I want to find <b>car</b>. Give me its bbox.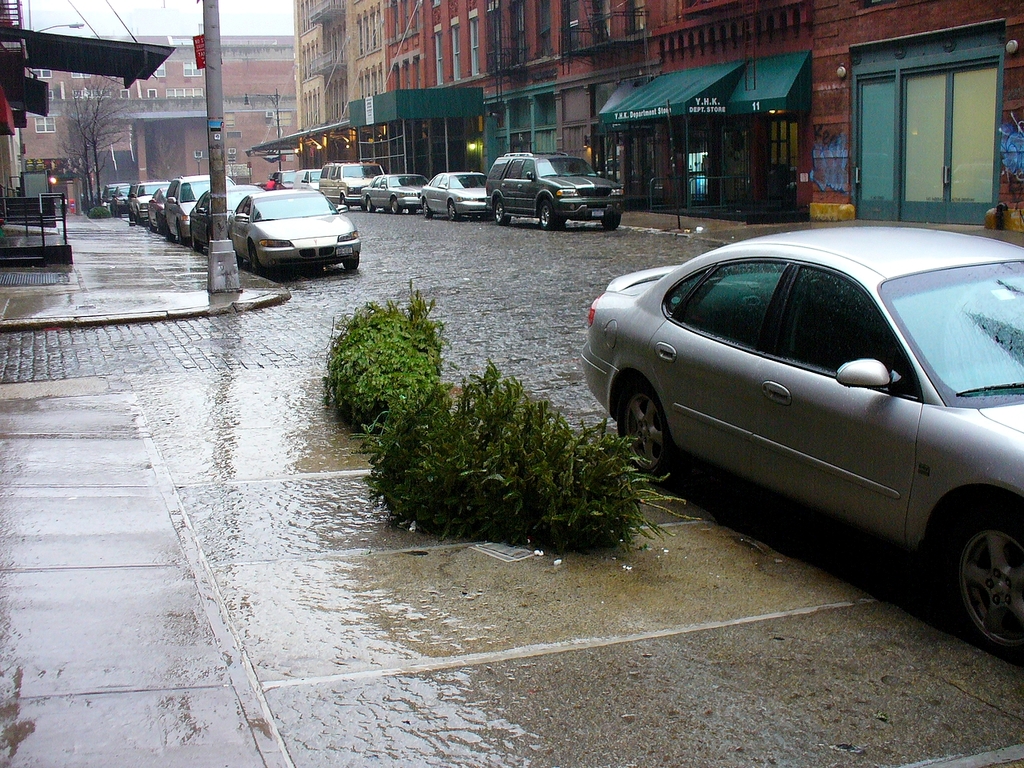
<region>186, 185, 260, 248</region>.
